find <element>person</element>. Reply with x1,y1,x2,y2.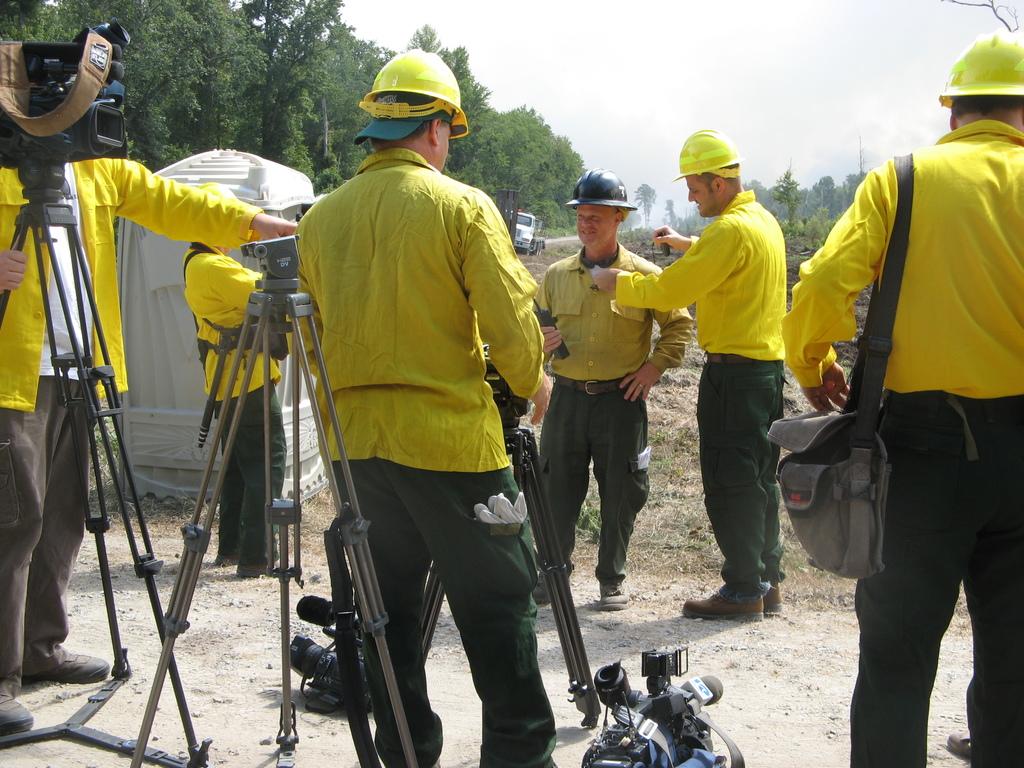
592,132,790,621.
